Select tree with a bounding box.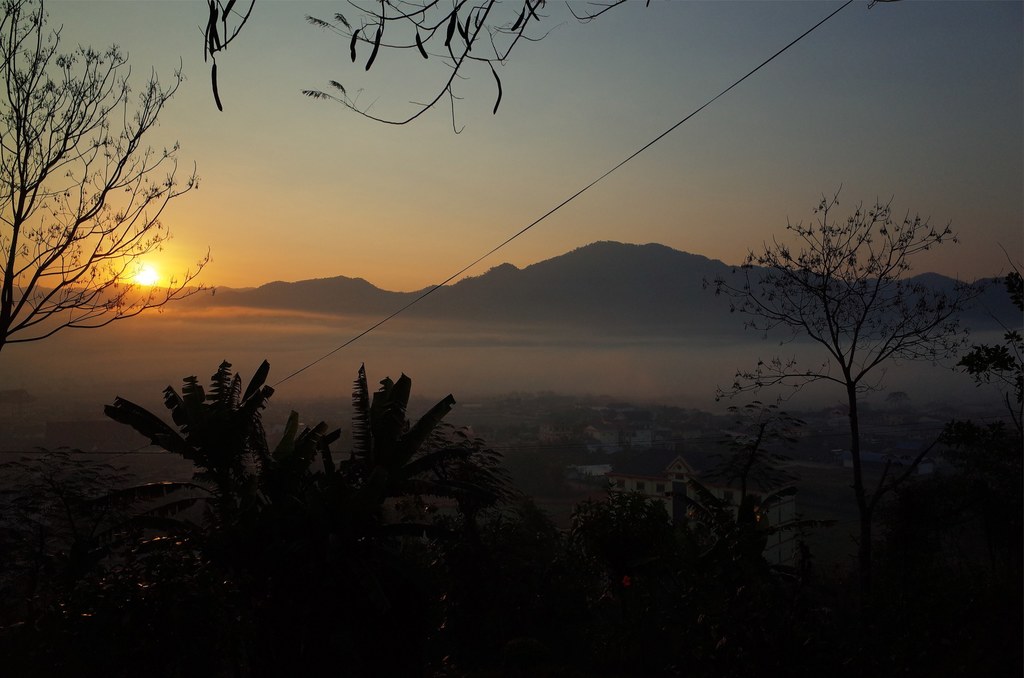
locate(334, 355, 502, 540).
